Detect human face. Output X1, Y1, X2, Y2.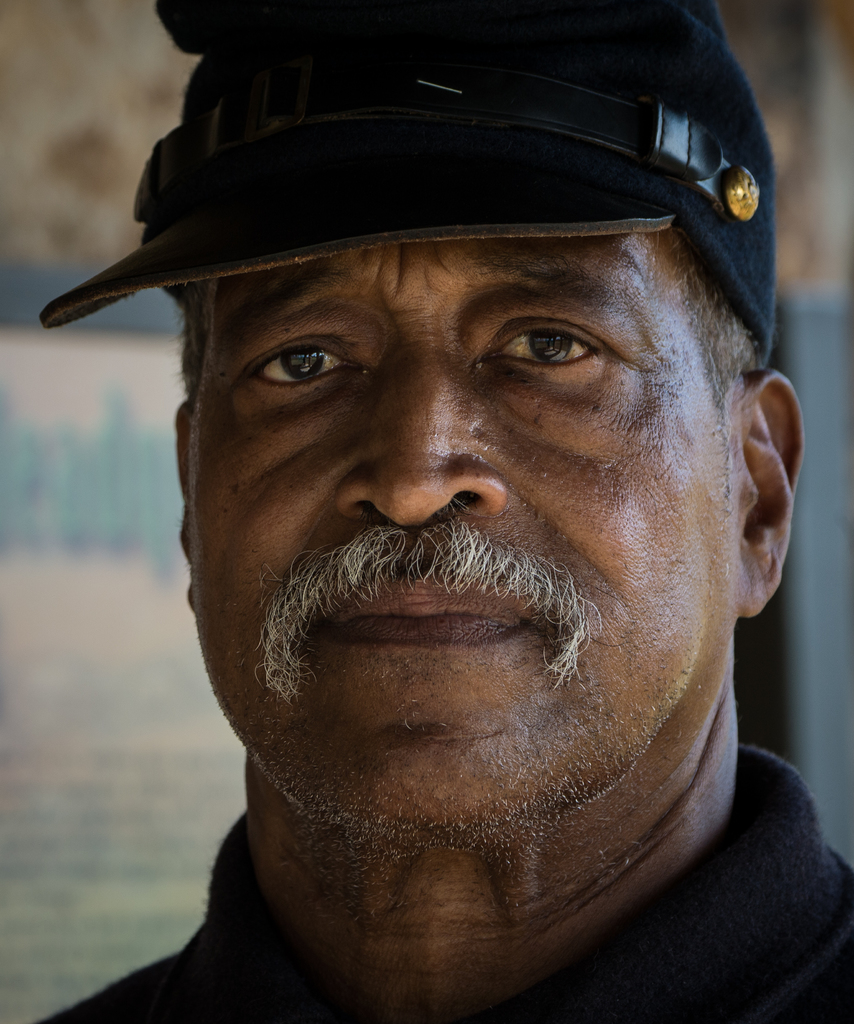
185, 233, 710, 874.
